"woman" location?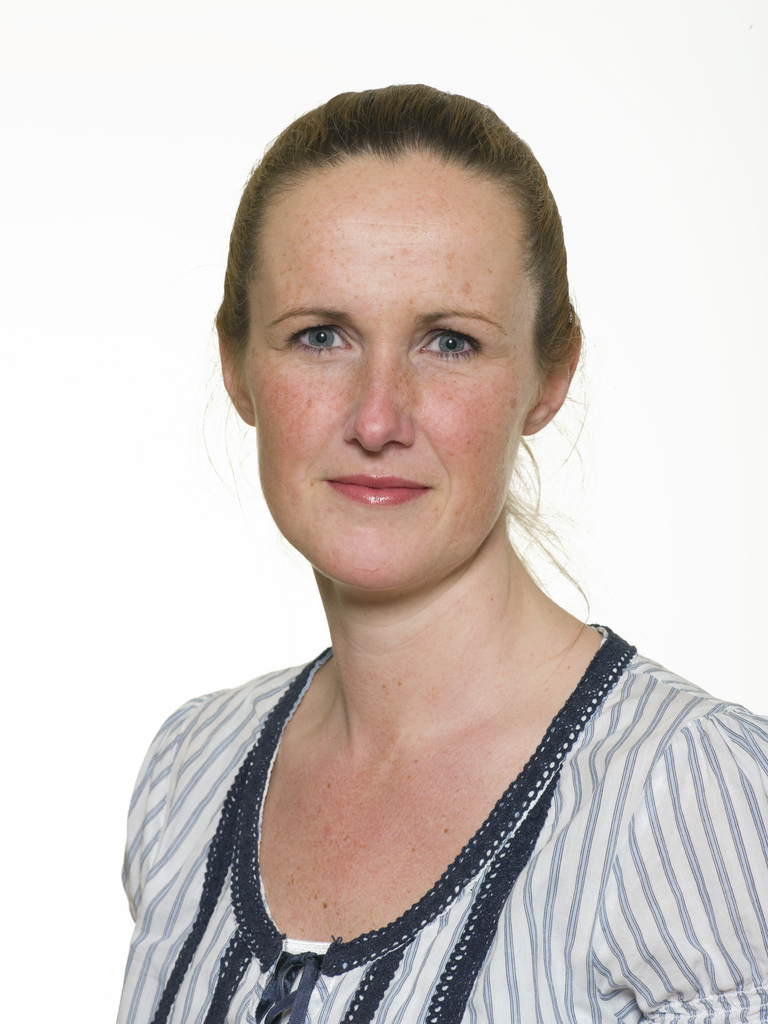
[49, 44, 756, 1023]
